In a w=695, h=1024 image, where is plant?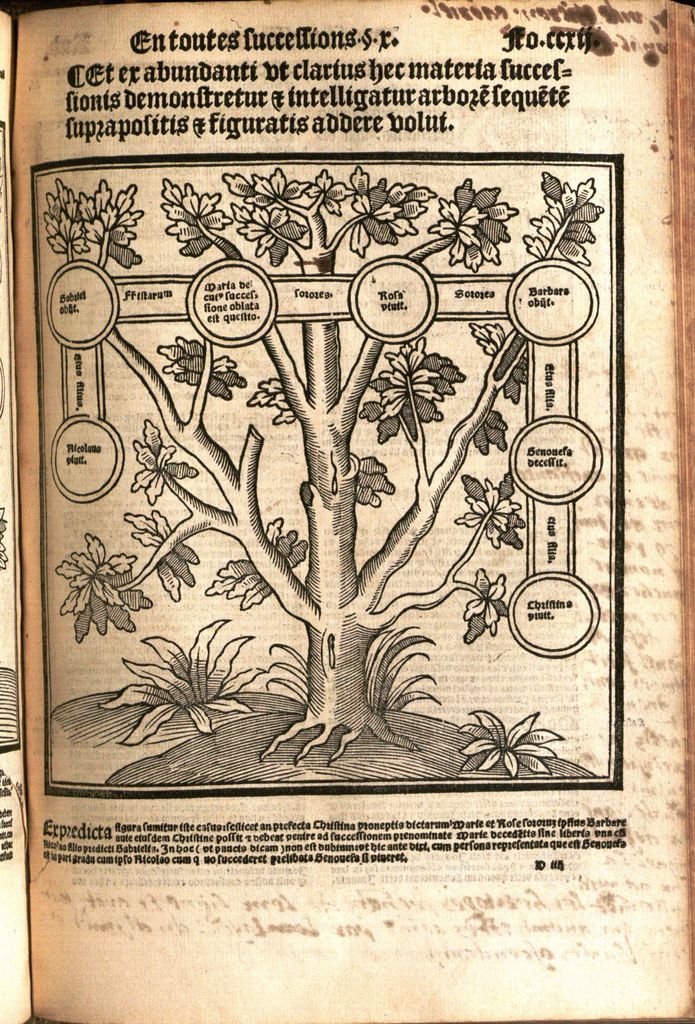
[452, 700, 570, 785].
